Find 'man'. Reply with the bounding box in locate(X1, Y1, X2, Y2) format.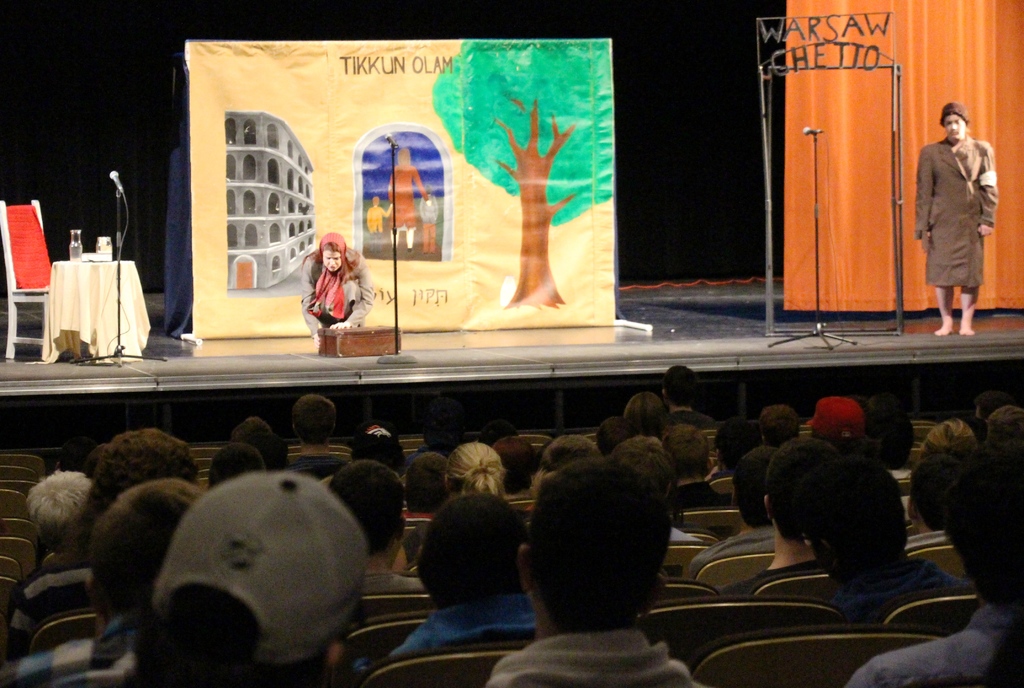
locate(289, 400, 344, 469).
